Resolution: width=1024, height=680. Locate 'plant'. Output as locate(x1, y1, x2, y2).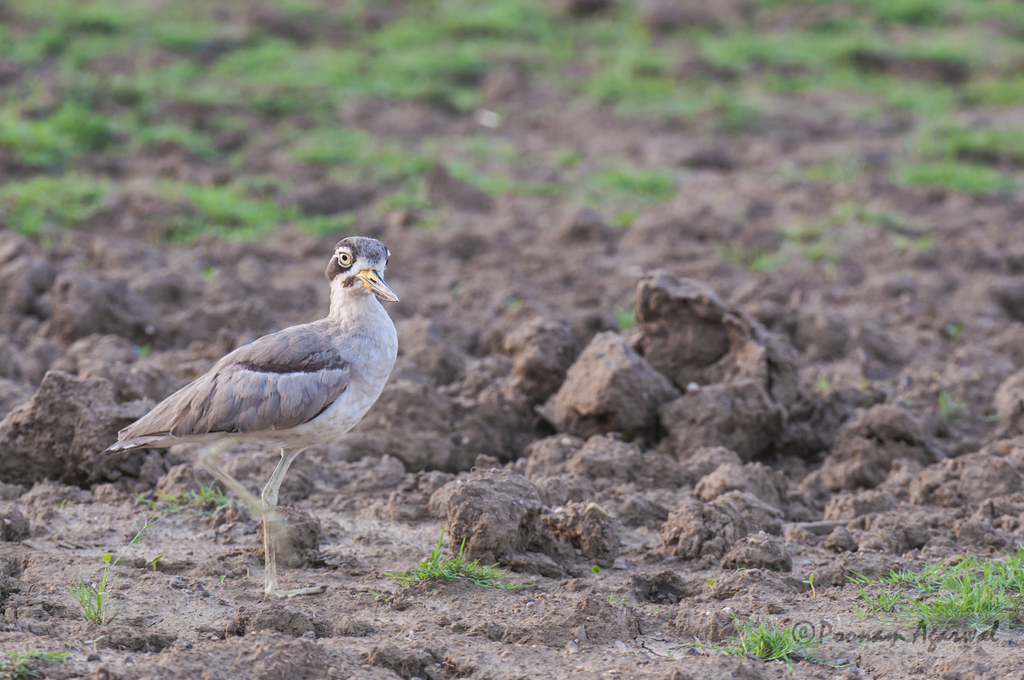
locate(68, 556, 115, 633).
